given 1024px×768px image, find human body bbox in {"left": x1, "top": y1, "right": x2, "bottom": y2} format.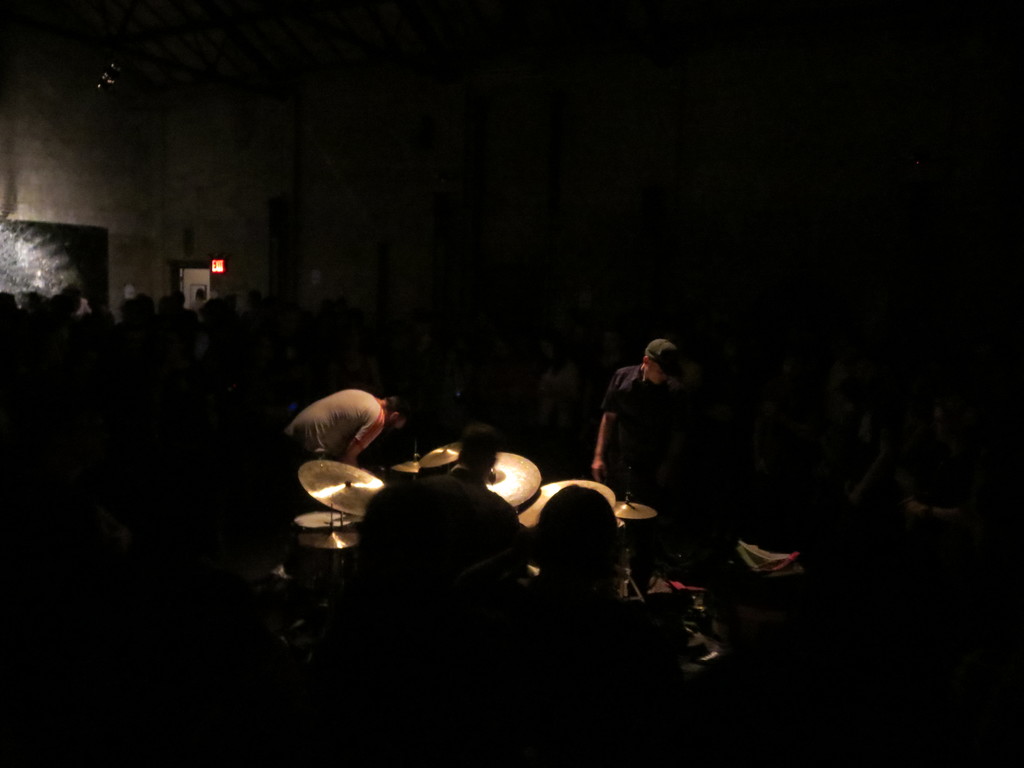
{"left": 509, "top": 582, "right": 678, "bottom": 764}.
